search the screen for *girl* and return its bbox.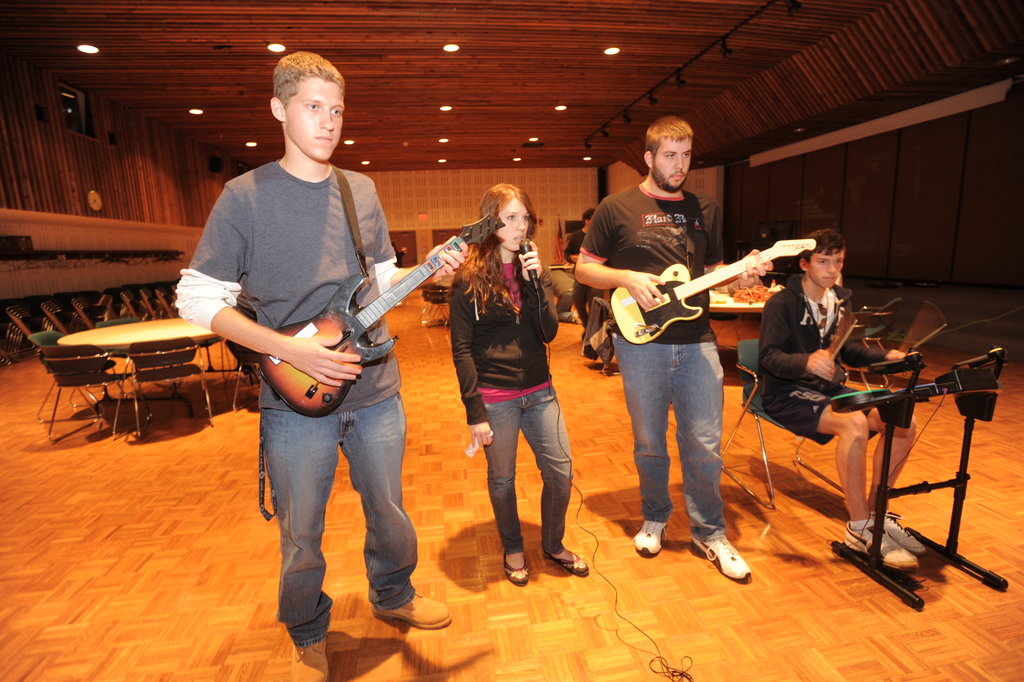
Found: 449, 184, 589, 587.
